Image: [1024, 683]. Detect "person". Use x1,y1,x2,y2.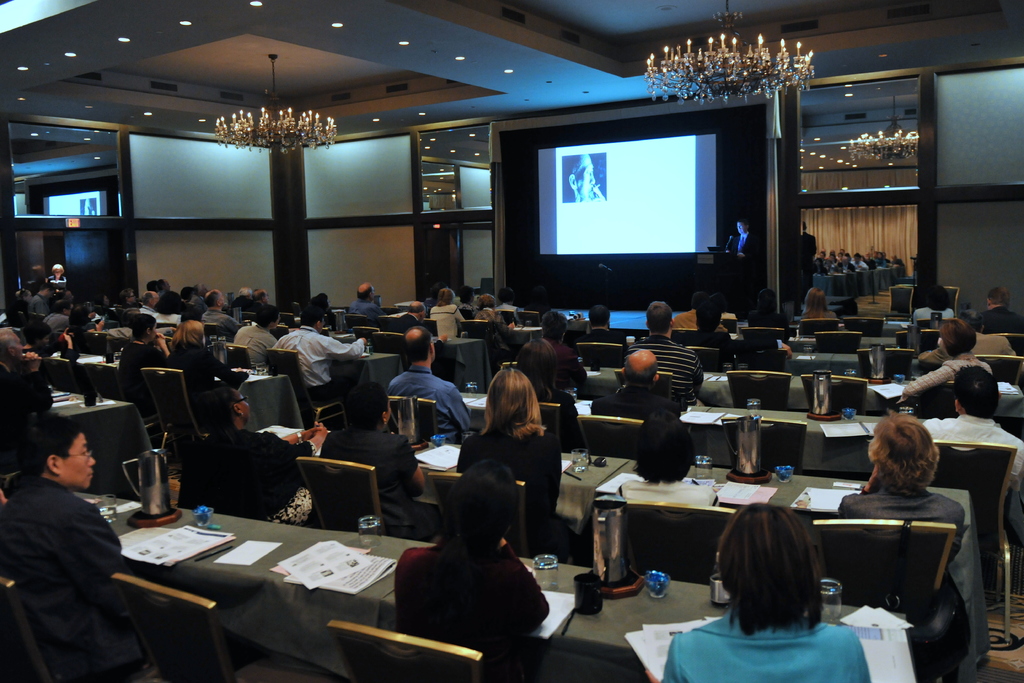
386,325,473,442.
